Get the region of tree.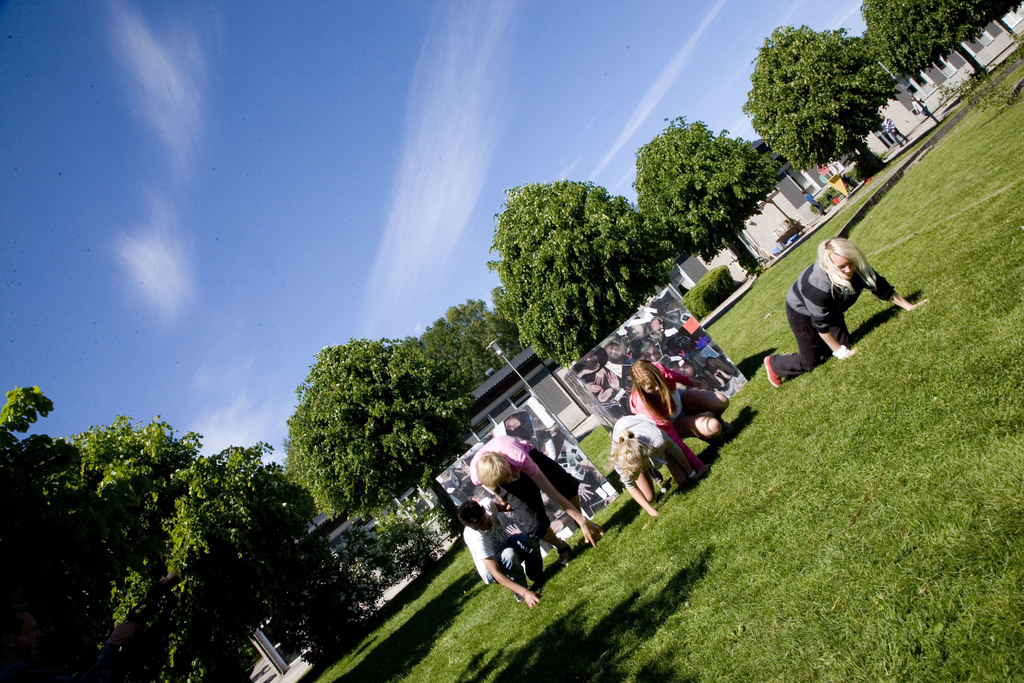
<box>0,366,317,682</box>.
